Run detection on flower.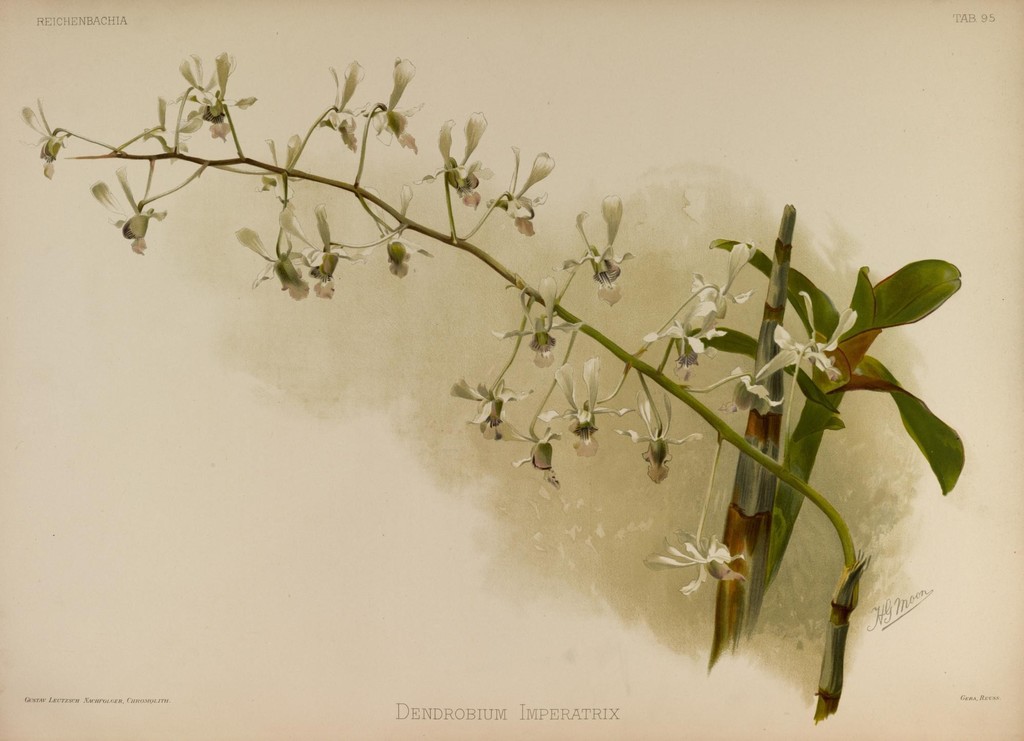
Result: <box>19,100,60,154</box>.
